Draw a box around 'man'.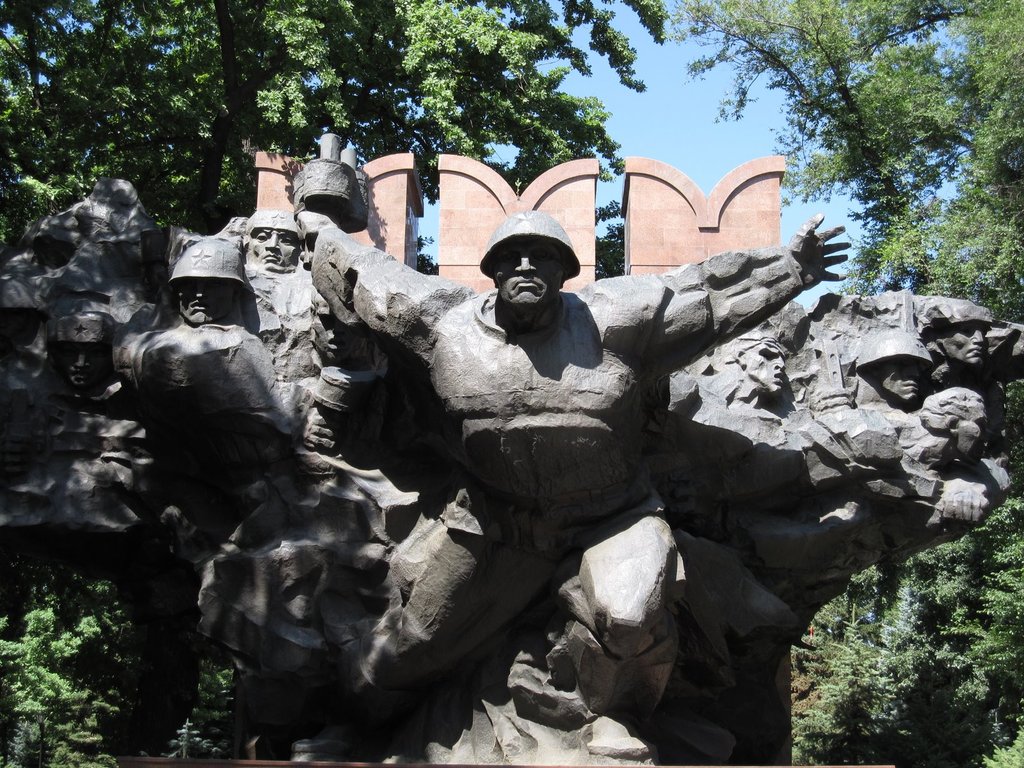
x1=289 y1=214 x2=851 y2=735.
